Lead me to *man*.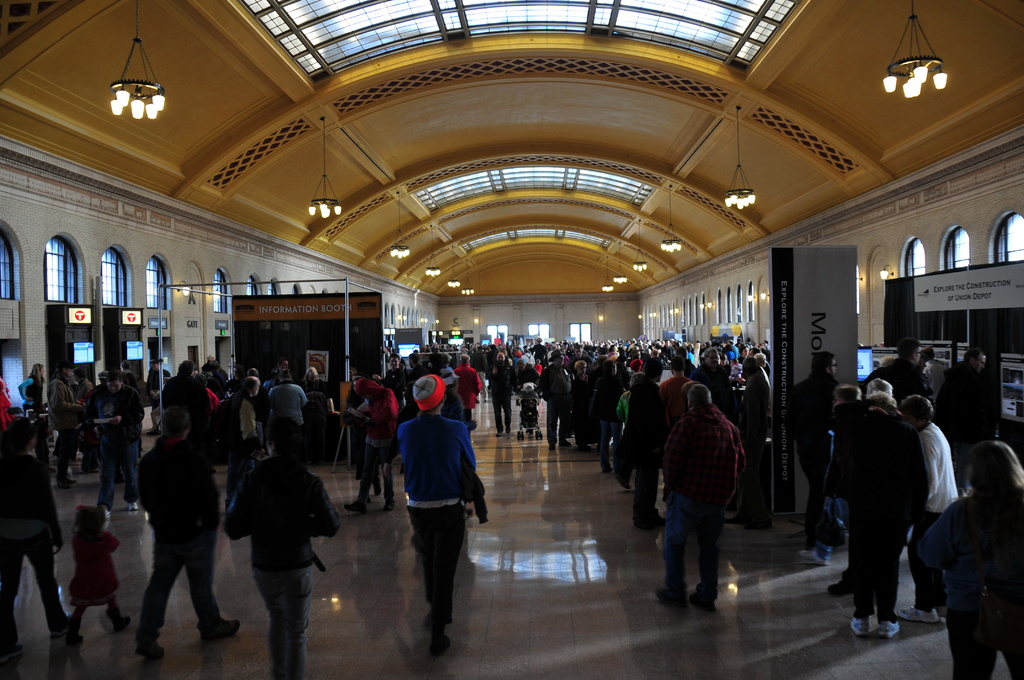
Lead to 653,347,703,499.
